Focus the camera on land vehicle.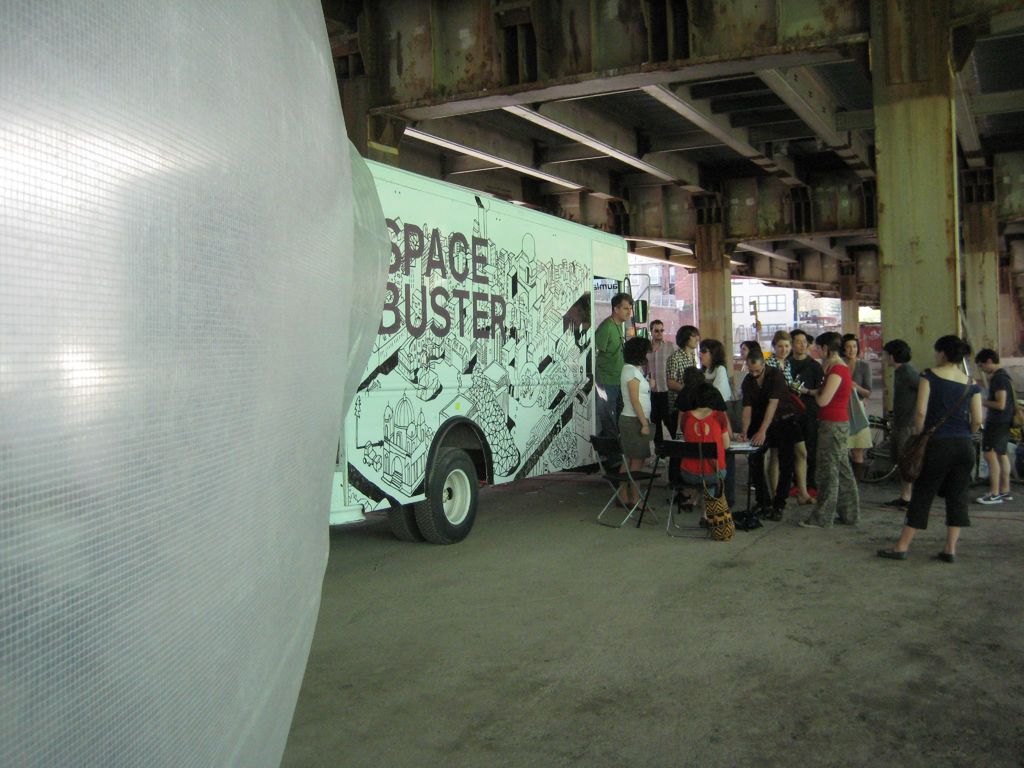
Focus region: box(854, 415, 899, 483).
